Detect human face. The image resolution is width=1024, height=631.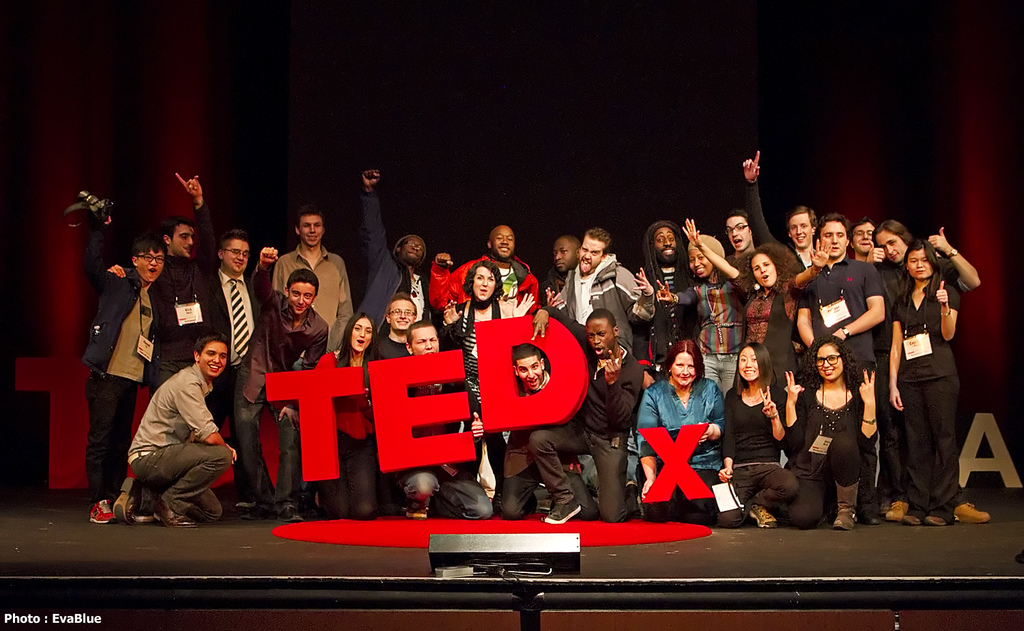
bbox=[854, 220, 872, 254].
